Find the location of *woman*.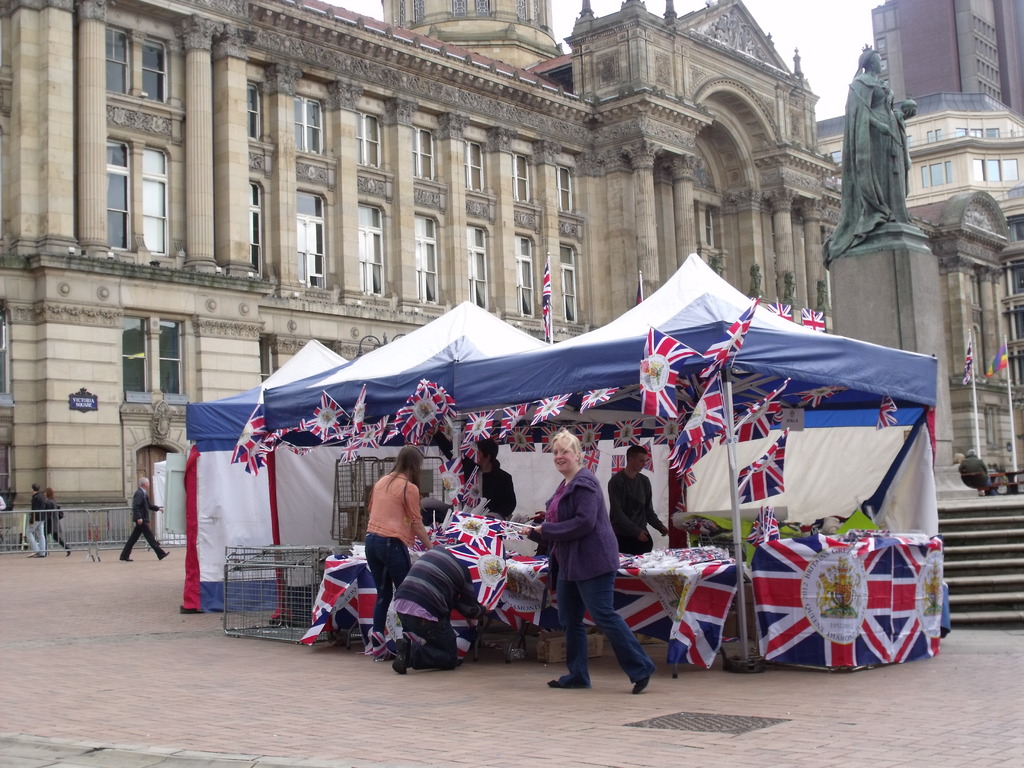
Location: pyautogui.locateOnScreen(361, 441, 436, 657).
